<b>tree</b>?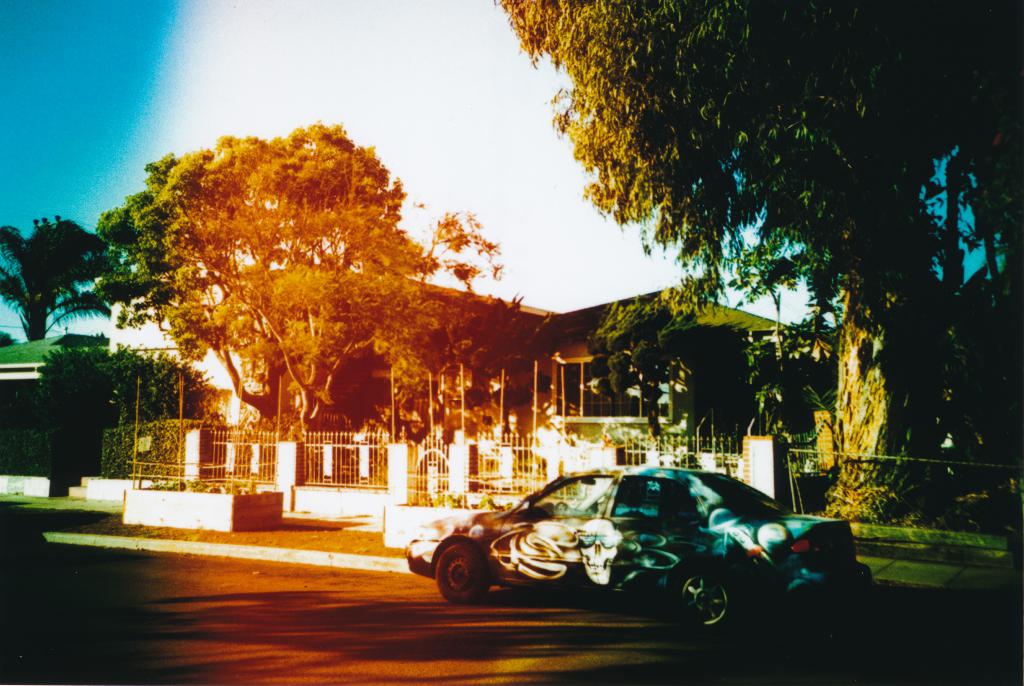
142,114,432,422
